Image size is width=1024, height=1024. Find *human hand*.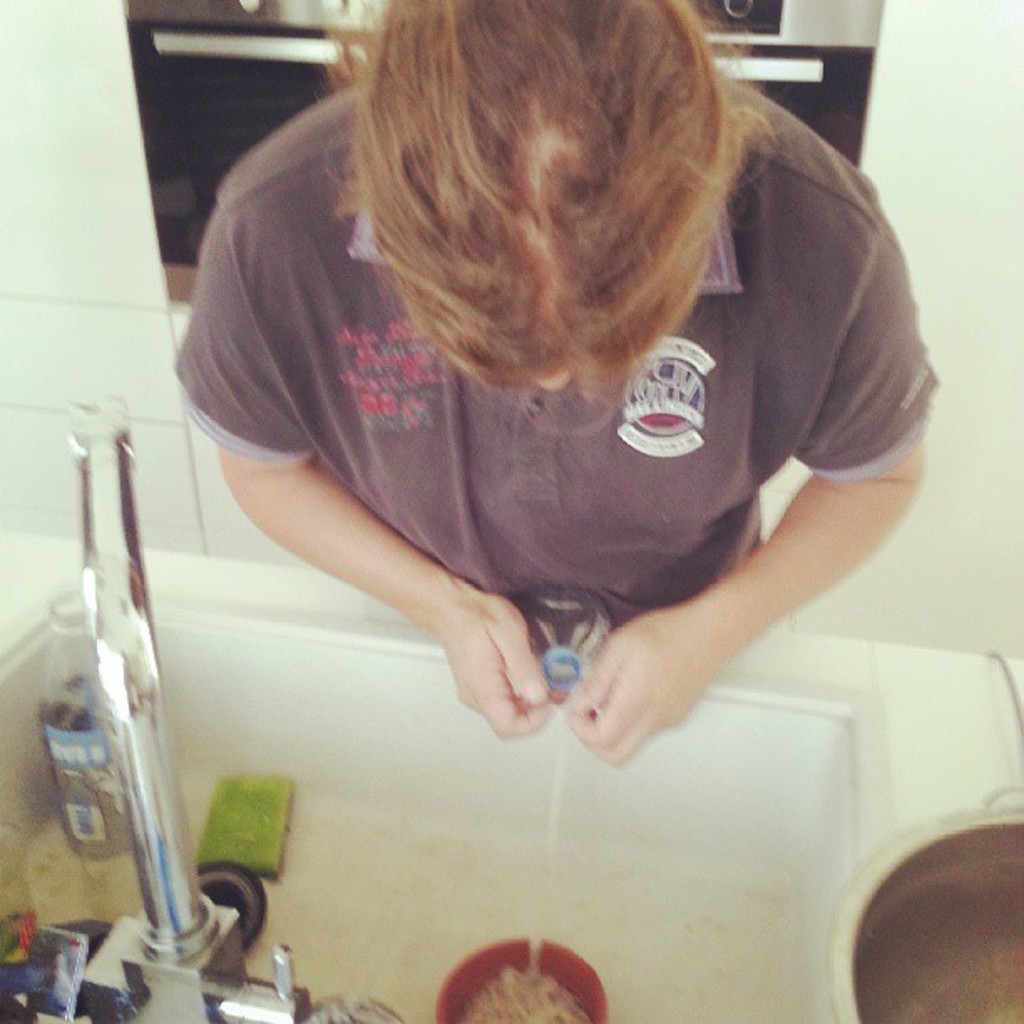
549:601:726:778.
